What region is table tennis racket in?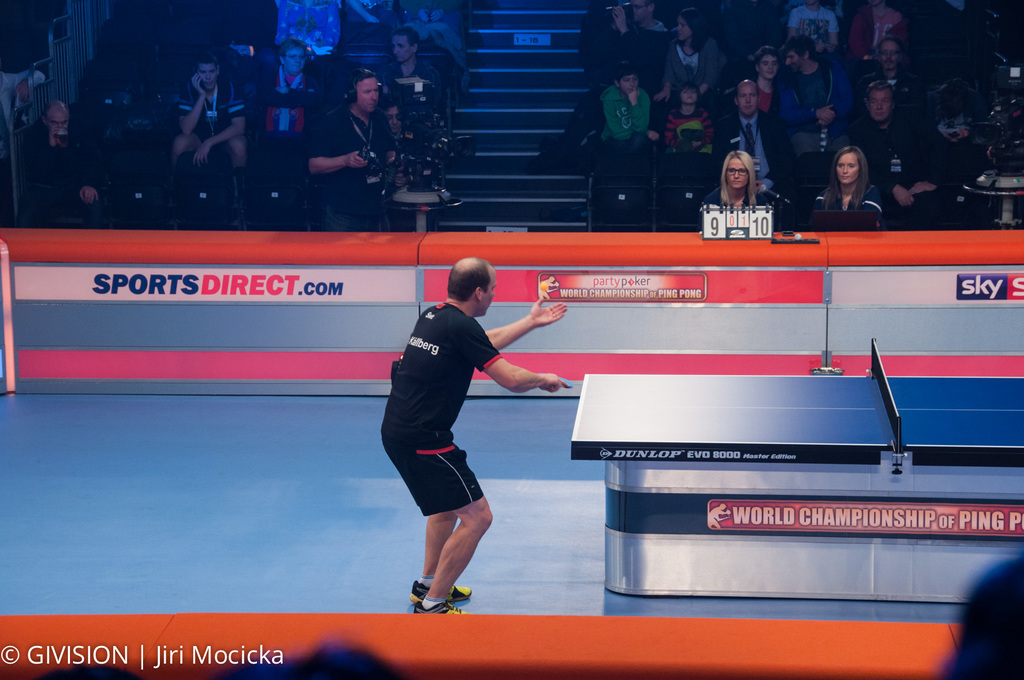
Rect(551, 375, 573, 389).
